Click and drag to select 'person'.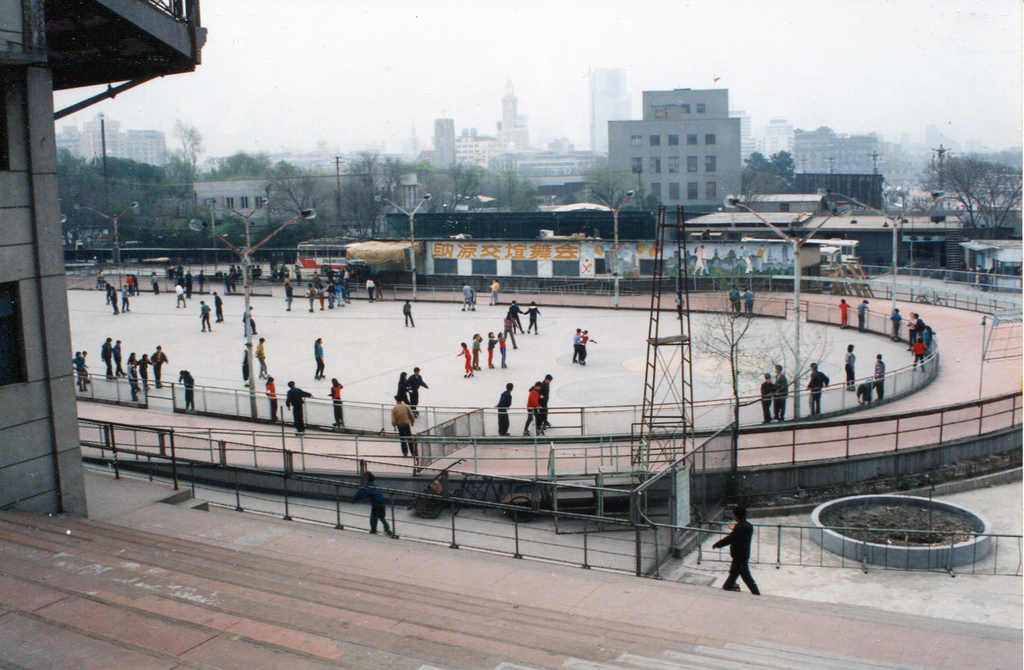
Selection: [484, 332, 499, 368].
